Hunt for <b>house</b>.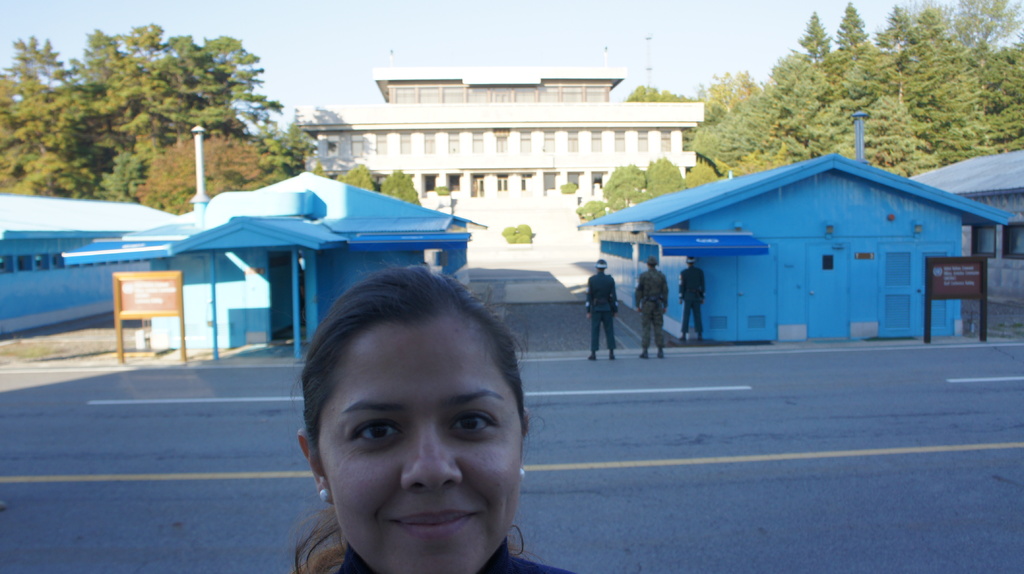
Hunted down at detection(60, 125, 483, 360).
